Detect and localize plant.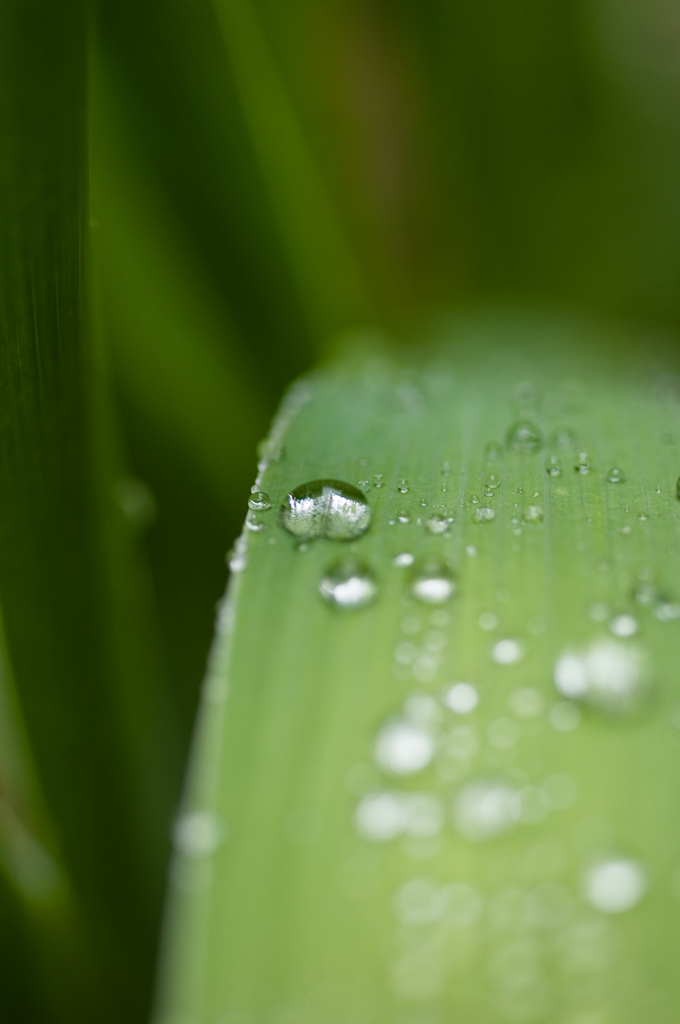
Localized at bbox=(10, 127, 679, 1000).
